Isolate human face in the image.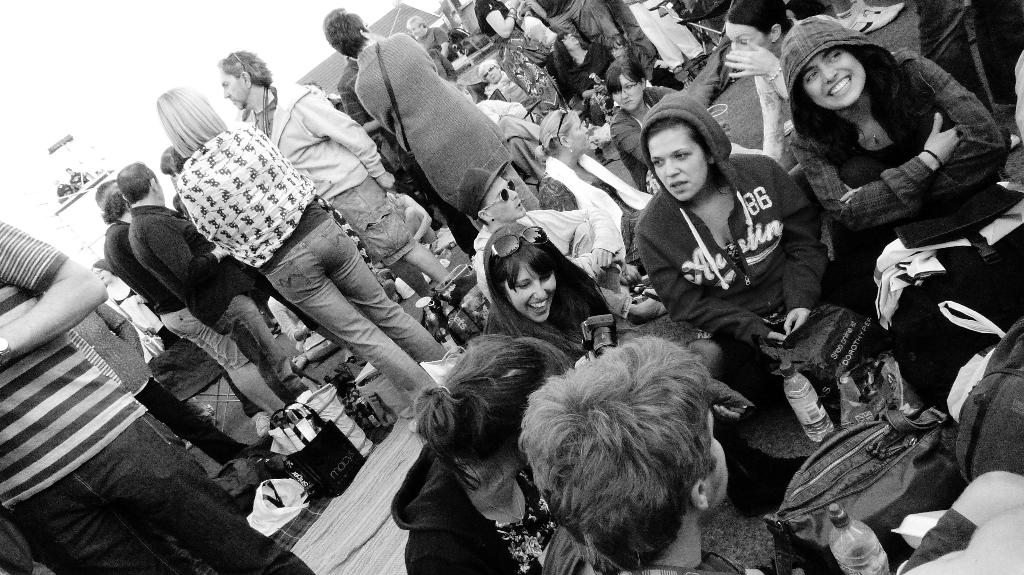
Isolated region: <bbox>481, 171, 530, 228</bbox>.
